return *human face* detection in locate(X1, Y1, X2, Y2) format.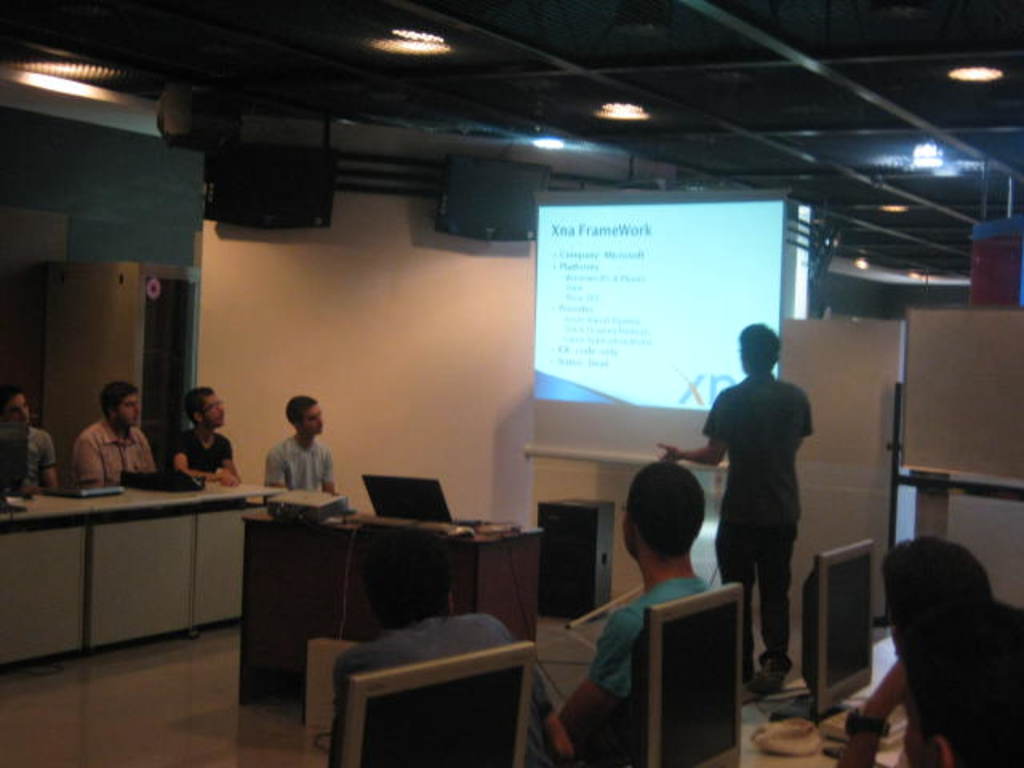
locate(2, 392, 34, 427).
